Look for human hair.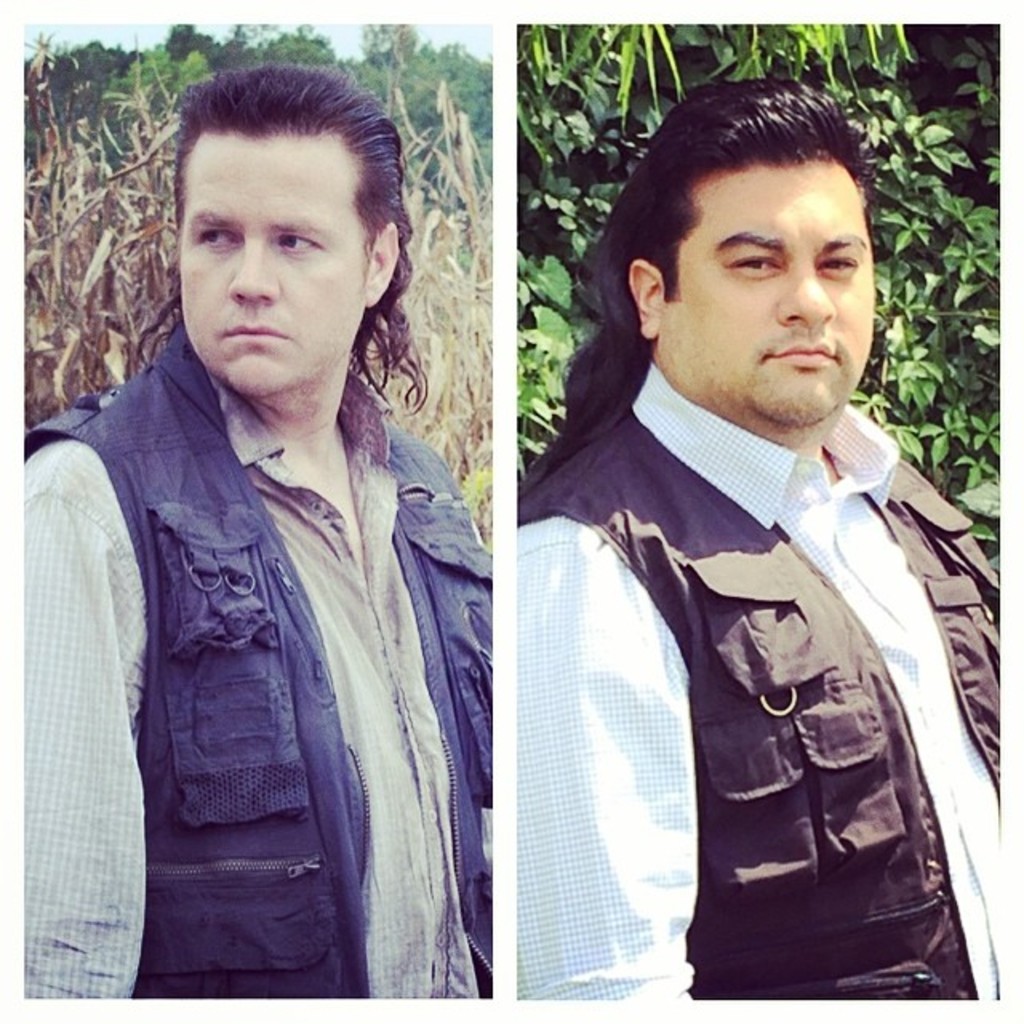
Found: 520/75/891/499.
